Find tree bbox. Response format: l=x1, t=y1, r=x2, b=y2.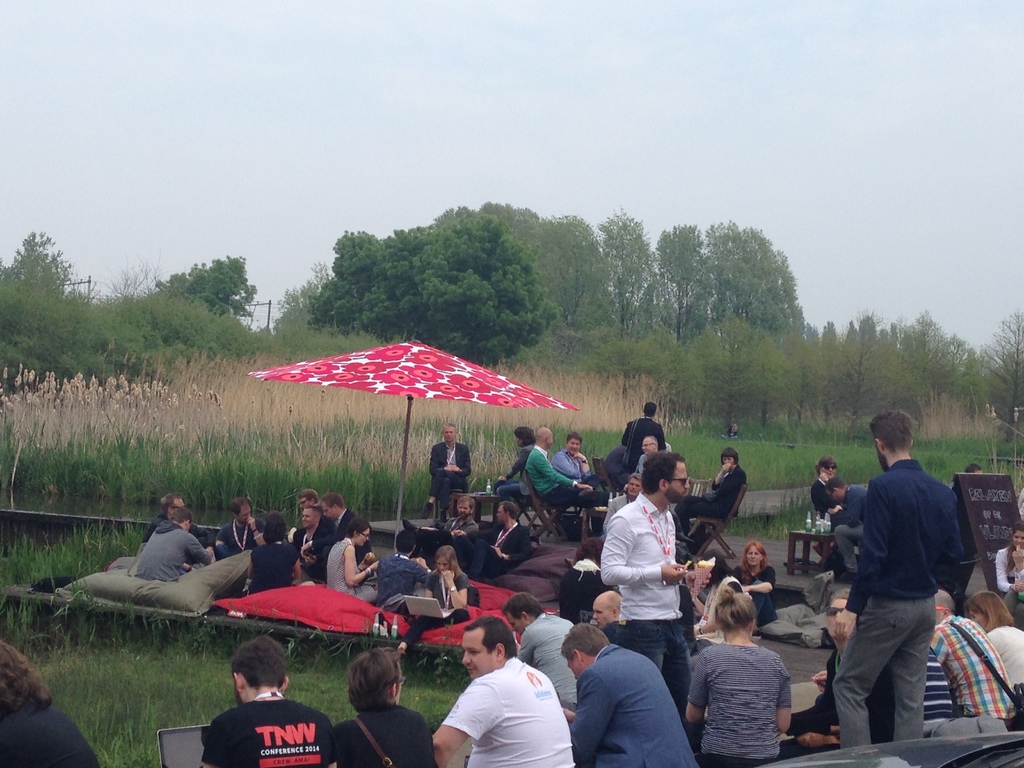
l=278, t=262, r=338, b=339.
